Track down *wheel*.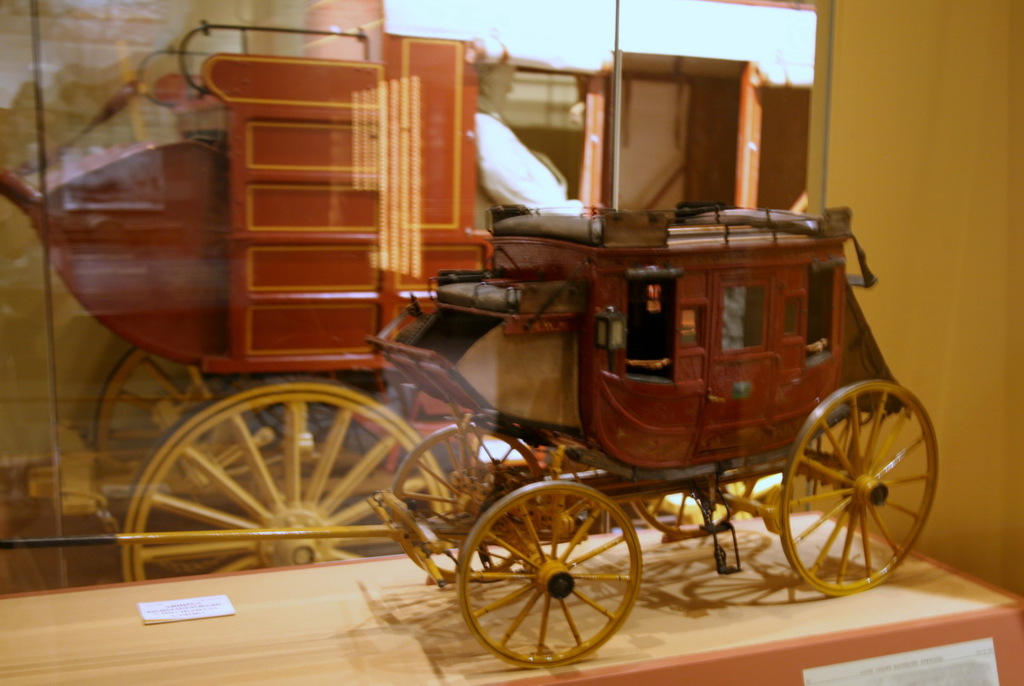
Tracked to locate(780, 380, 942, 597).
